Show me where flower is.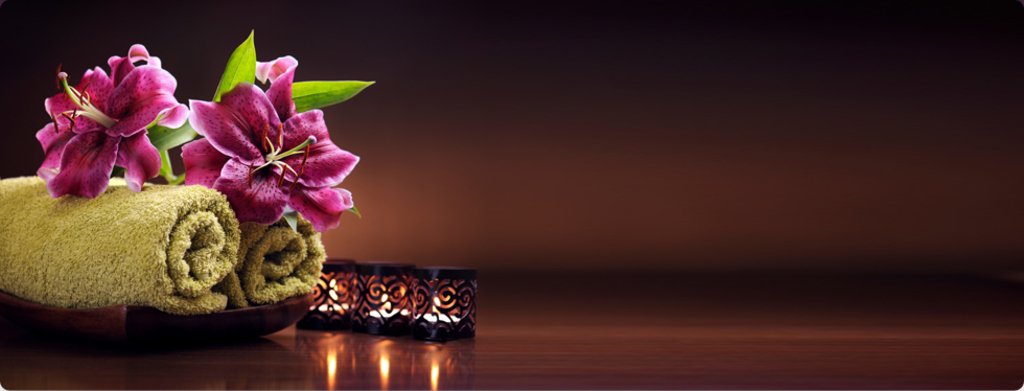
flower is at 34:44:189:189.
